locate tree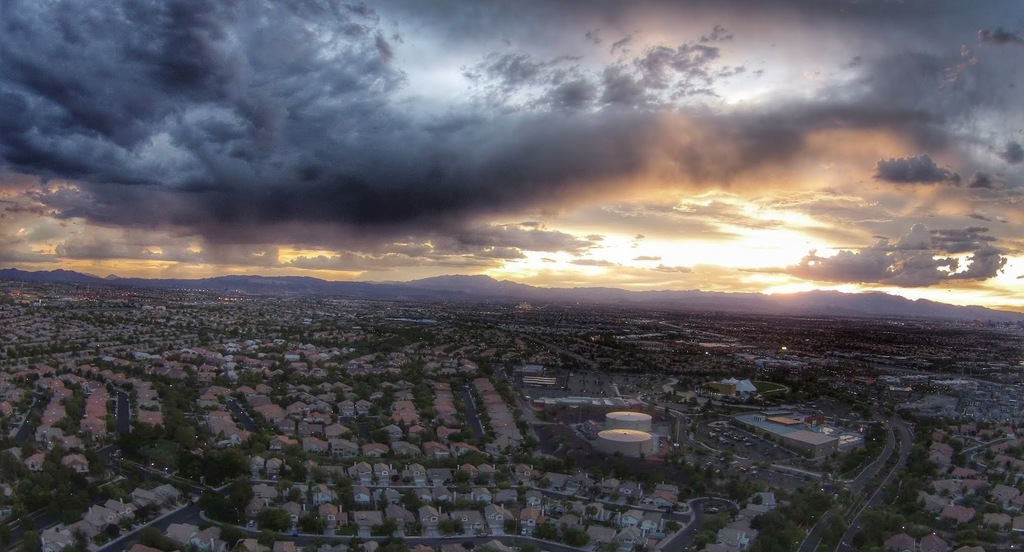
301,512,324,532
